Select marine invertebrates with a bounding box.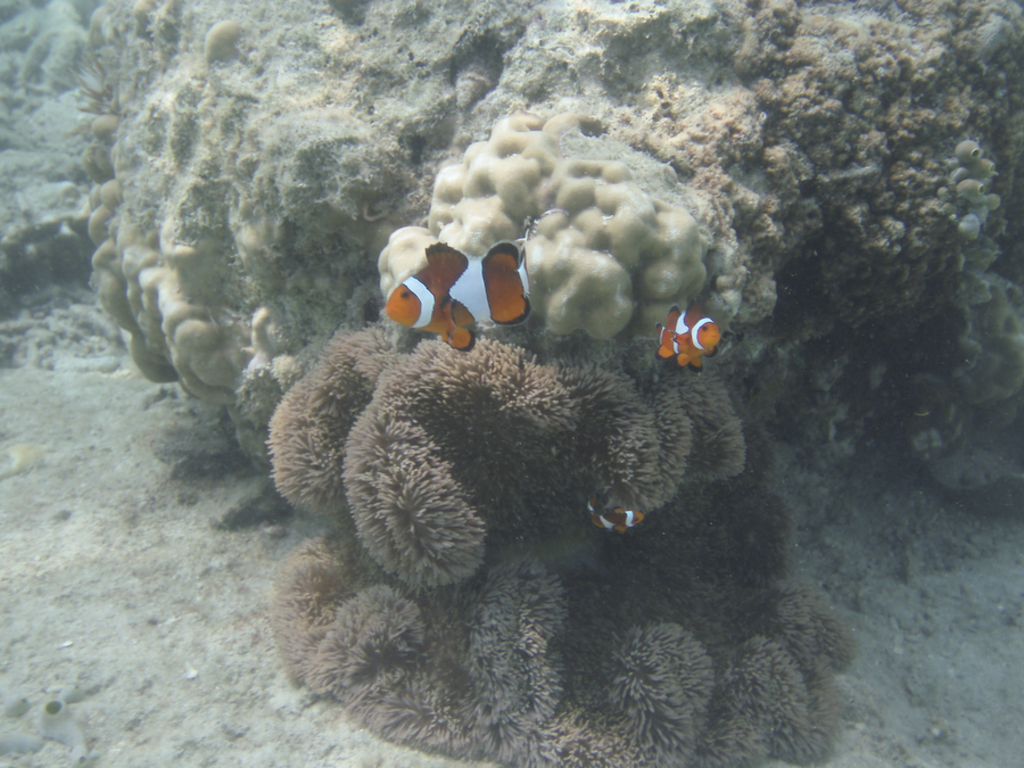
bbox=(77, 38, 127, 123).
